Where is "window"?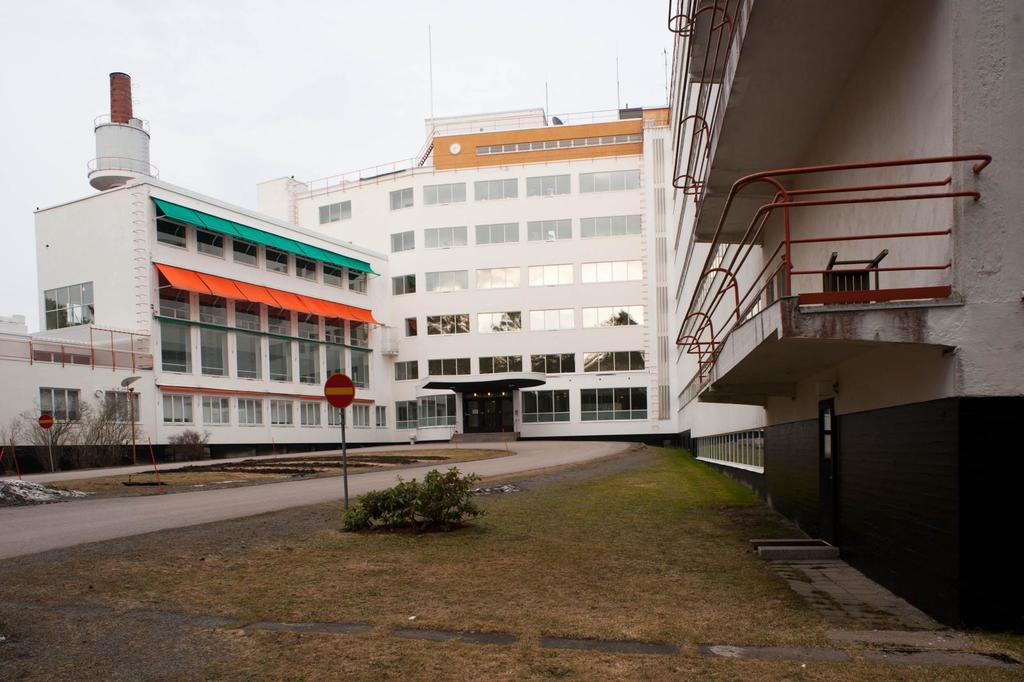
BBox(324, 265, 342, 286).
